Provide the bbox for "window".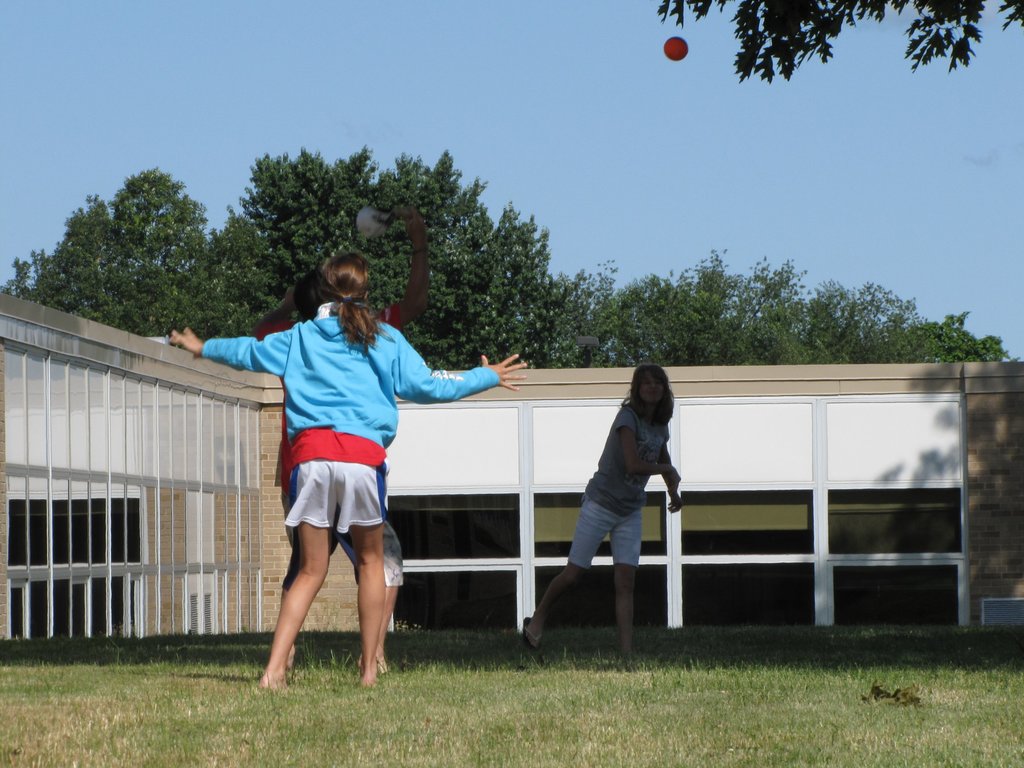
[378,493,516,632].
